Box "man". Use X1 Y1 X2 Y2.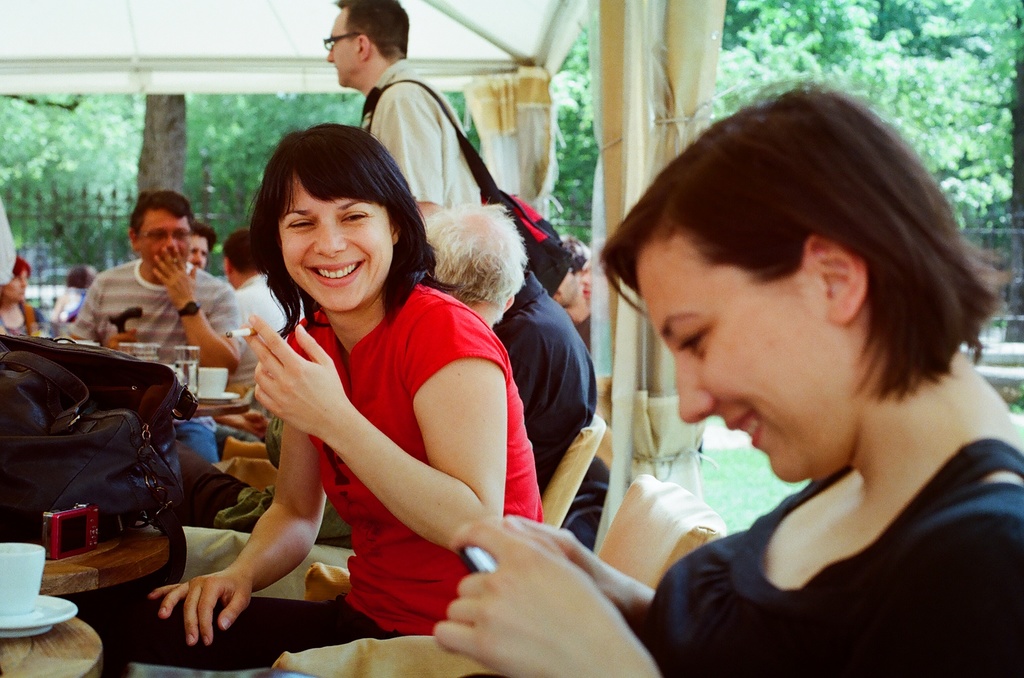
323 0 483 219.
